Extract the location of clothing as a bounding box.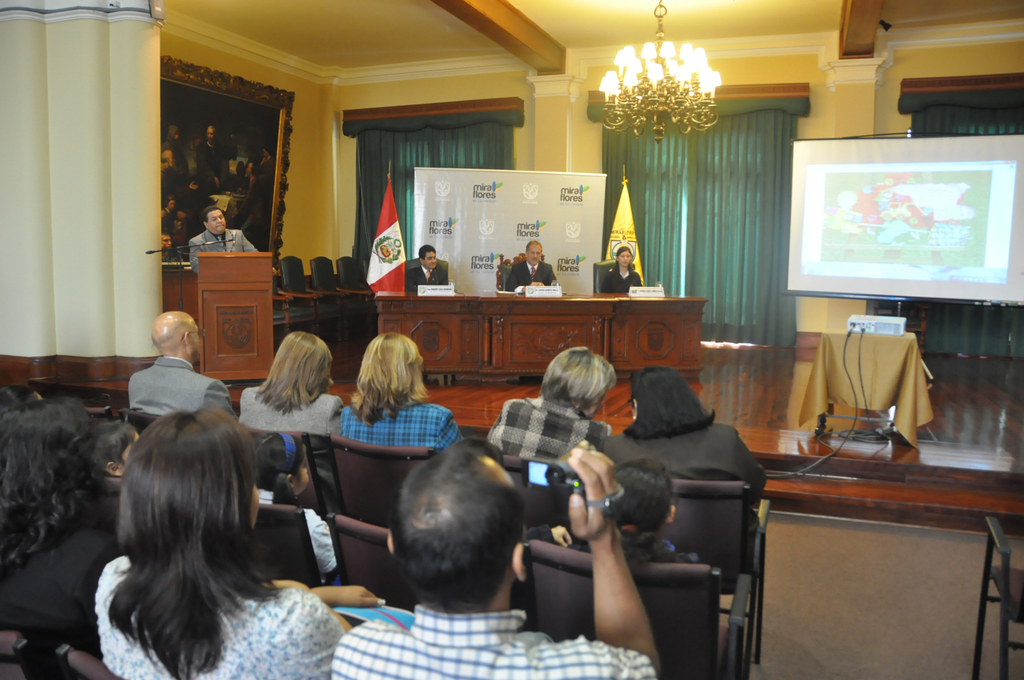
locate(488, 398, 615, 467).
